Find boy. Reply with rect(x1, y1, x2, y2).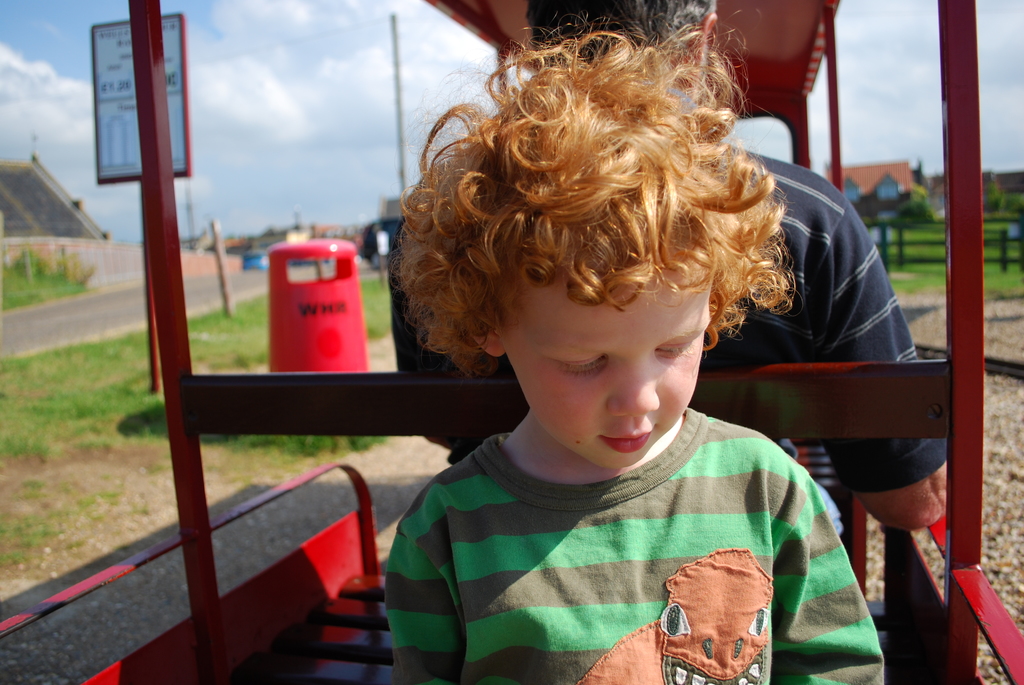
rect(332, 10, 909, 674).
